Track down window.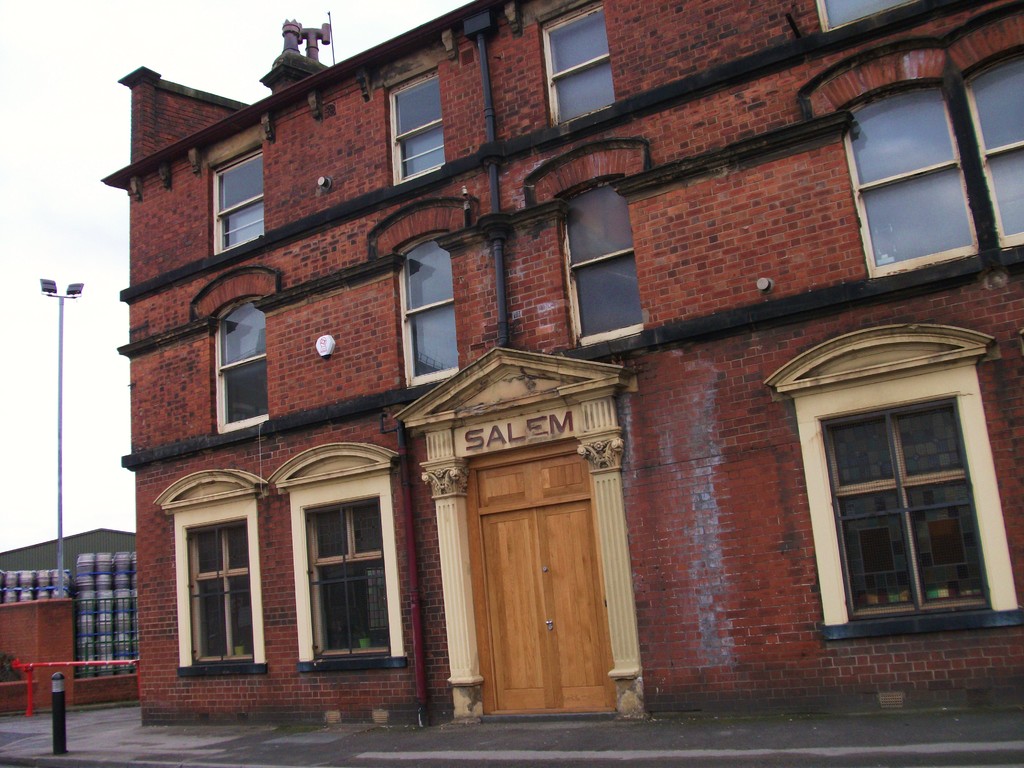
Tracked to box=[552, 181, 641, 340].
